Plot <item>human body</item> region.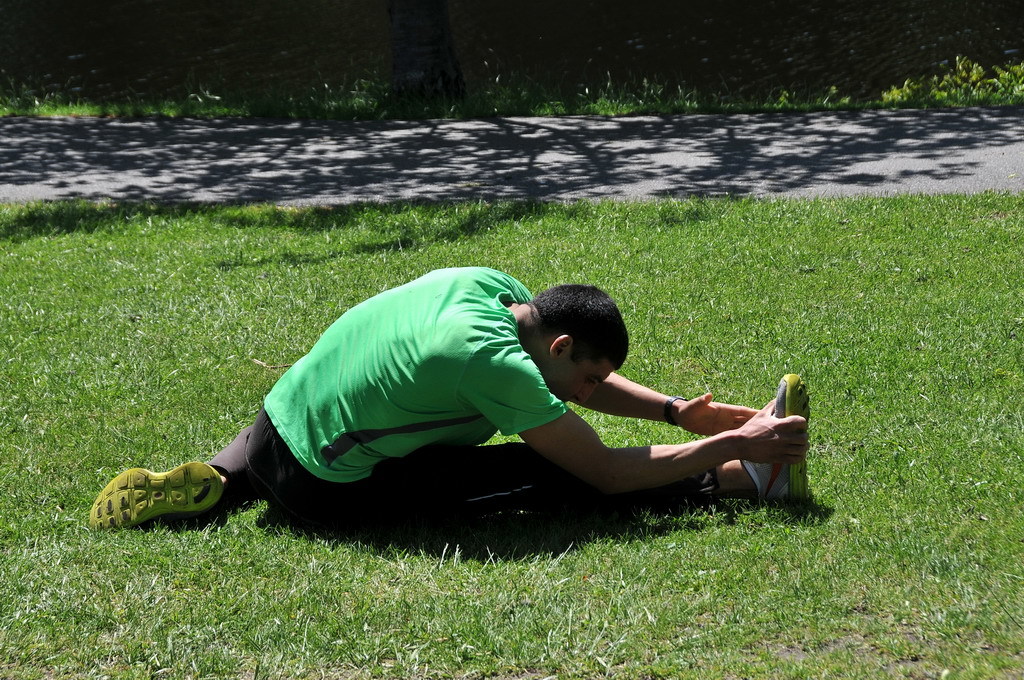
Plotted at <box>128,264,807,545</box>.
